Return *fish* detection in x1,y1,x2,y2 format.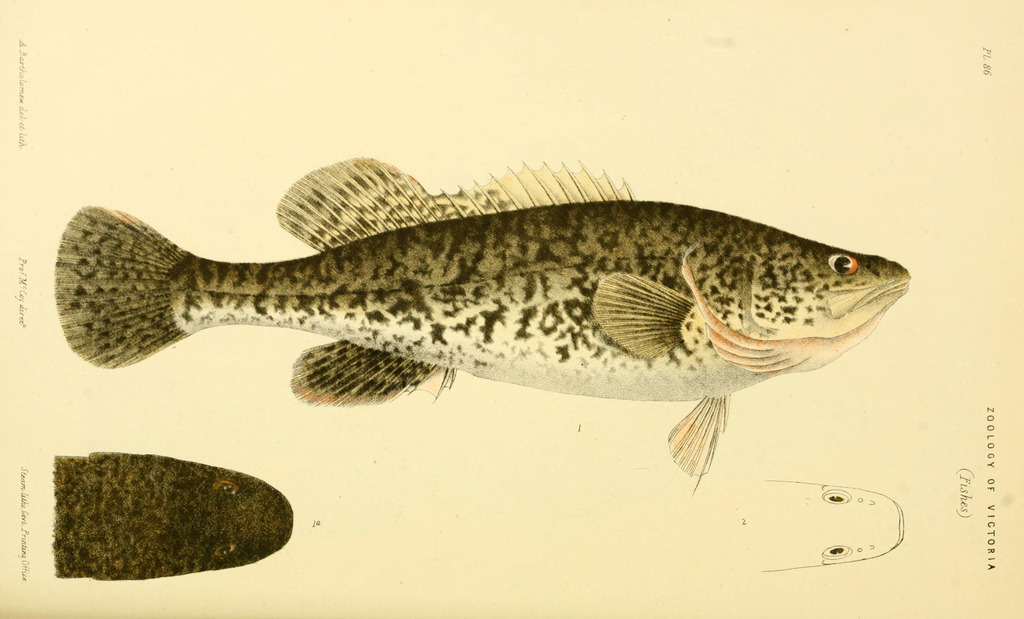
51,154,909,491.
